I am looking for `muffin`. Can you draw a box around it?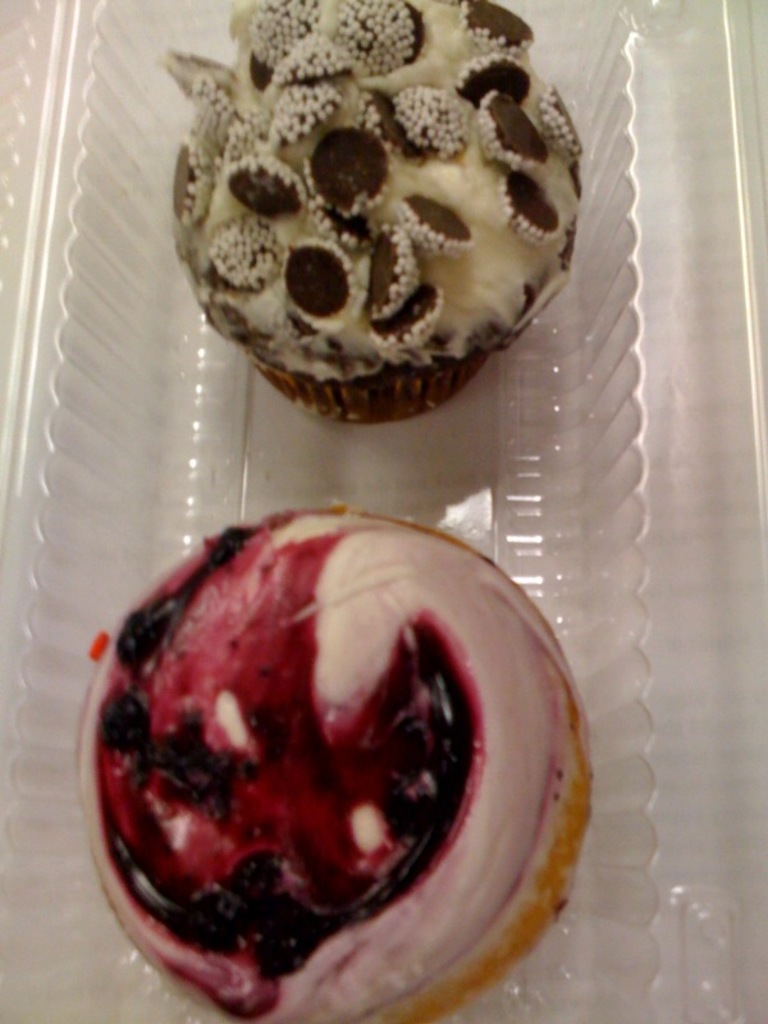
Sure, the bounding box is pyautogui.locateOnScreen(102, 476, 600, 1023).
